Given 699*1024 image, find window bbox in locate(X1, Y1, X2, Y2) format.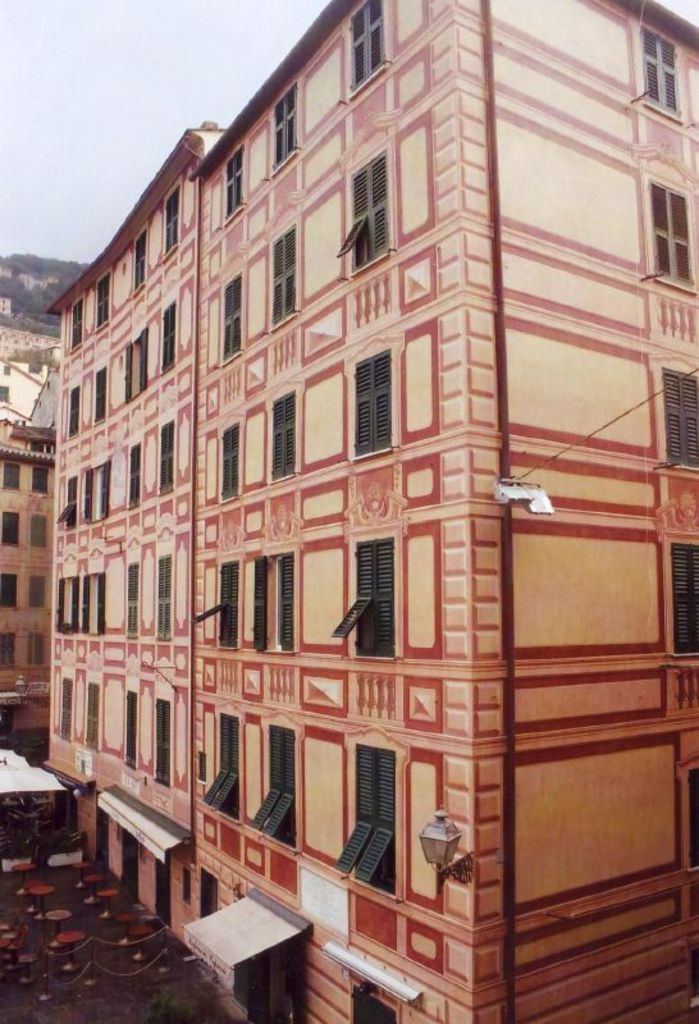
locate(330, 742, 403, 908).
